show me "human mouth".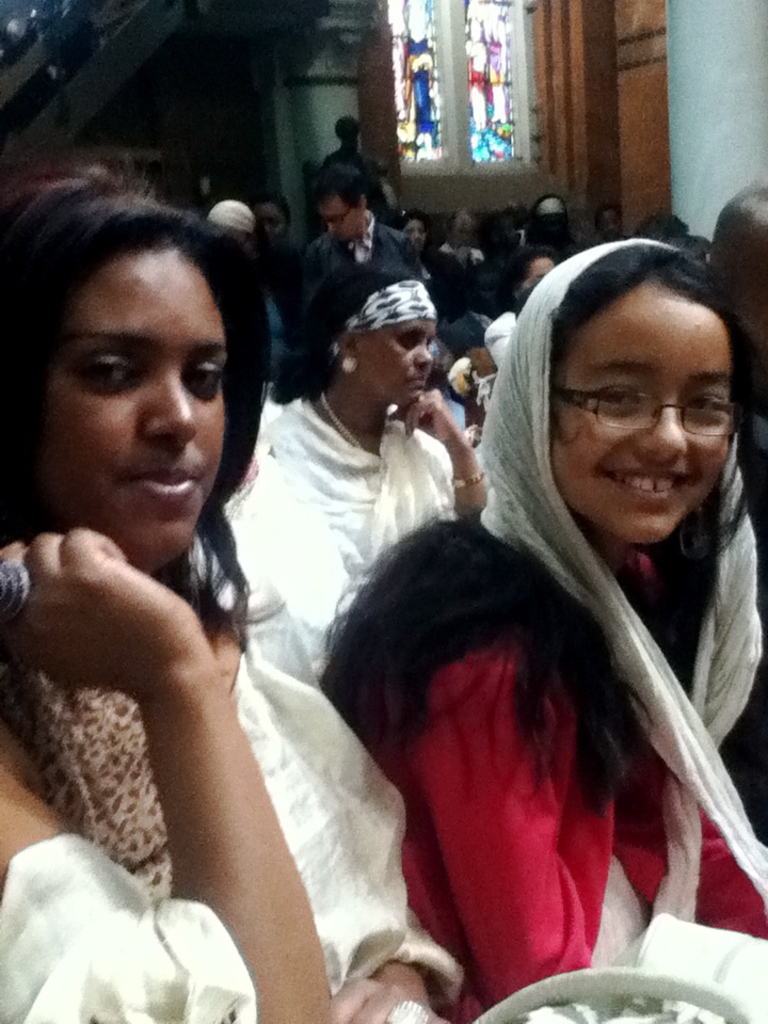
"human mouth" is here: 116/458/203/501.
